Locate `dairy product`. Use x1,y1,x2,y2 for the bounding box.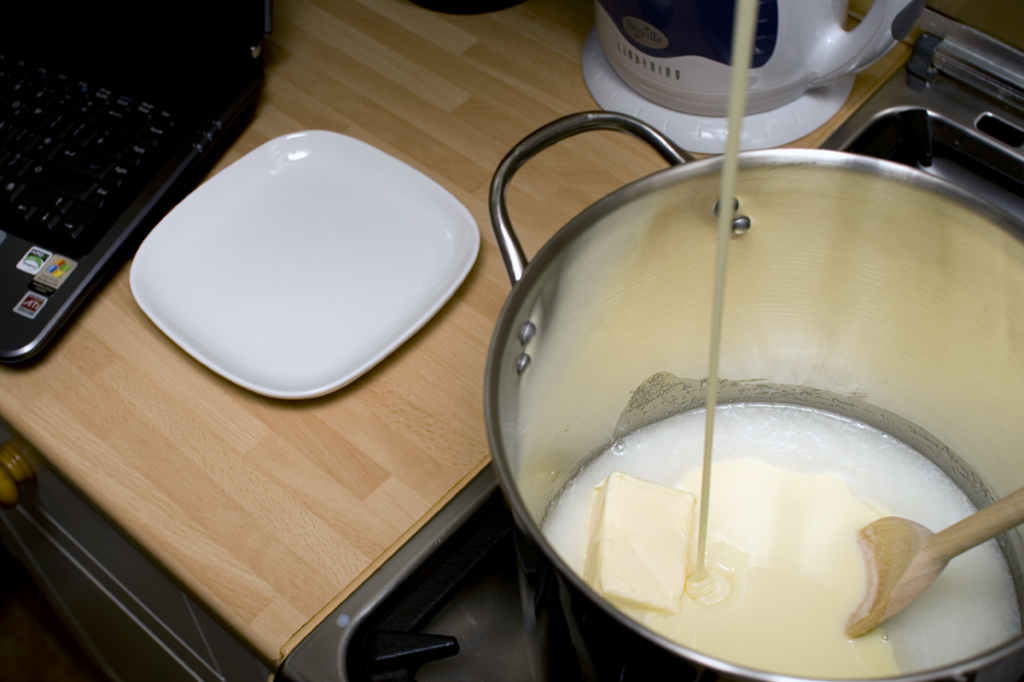
587,467,701,611.
